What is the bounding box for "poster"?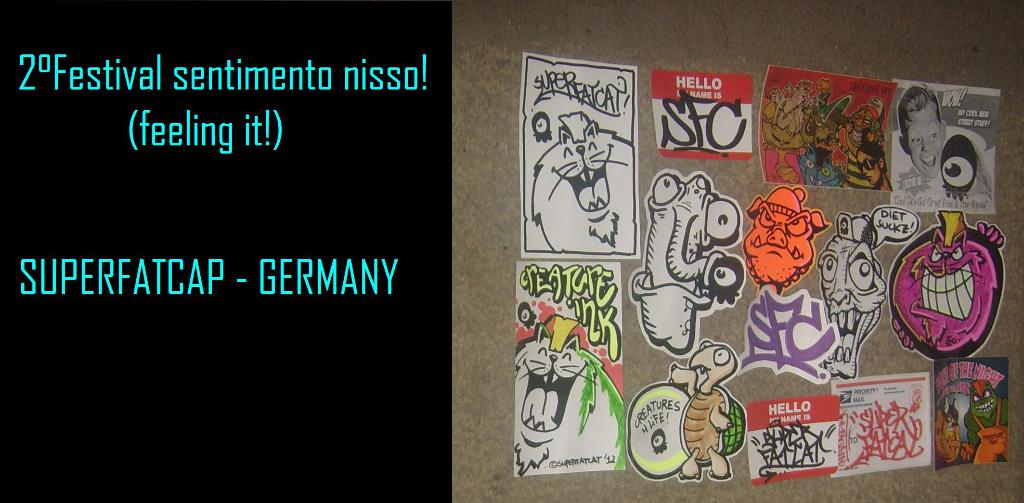
box(519, 260, 628, 481).
